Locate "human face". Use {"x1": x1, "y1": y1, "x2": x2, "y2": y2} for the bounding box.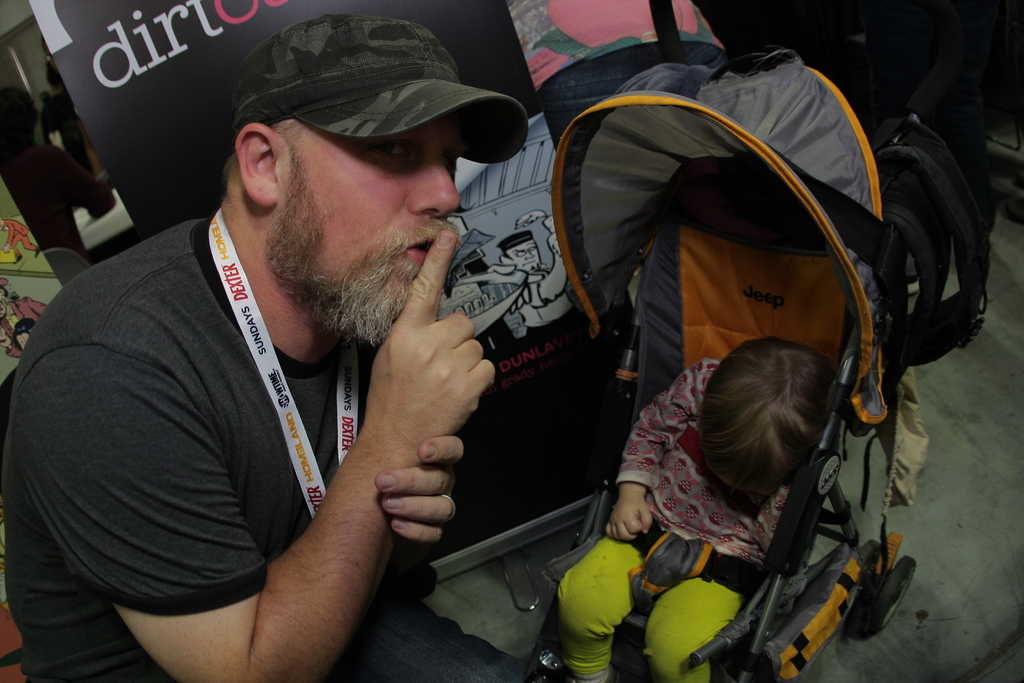
{"x1": 273, "y1": 120, "x2": 461, "y2": 335}.
